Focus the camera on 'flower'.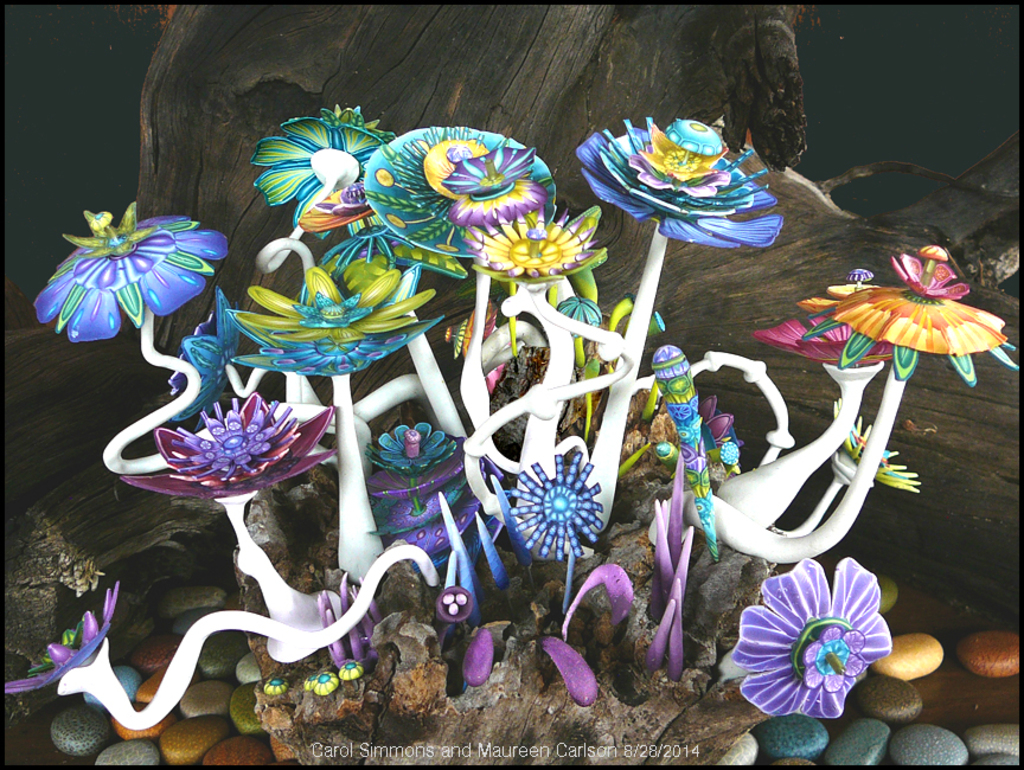
Focus region: (x1=120, y1=390, x2=335, y2=499).
